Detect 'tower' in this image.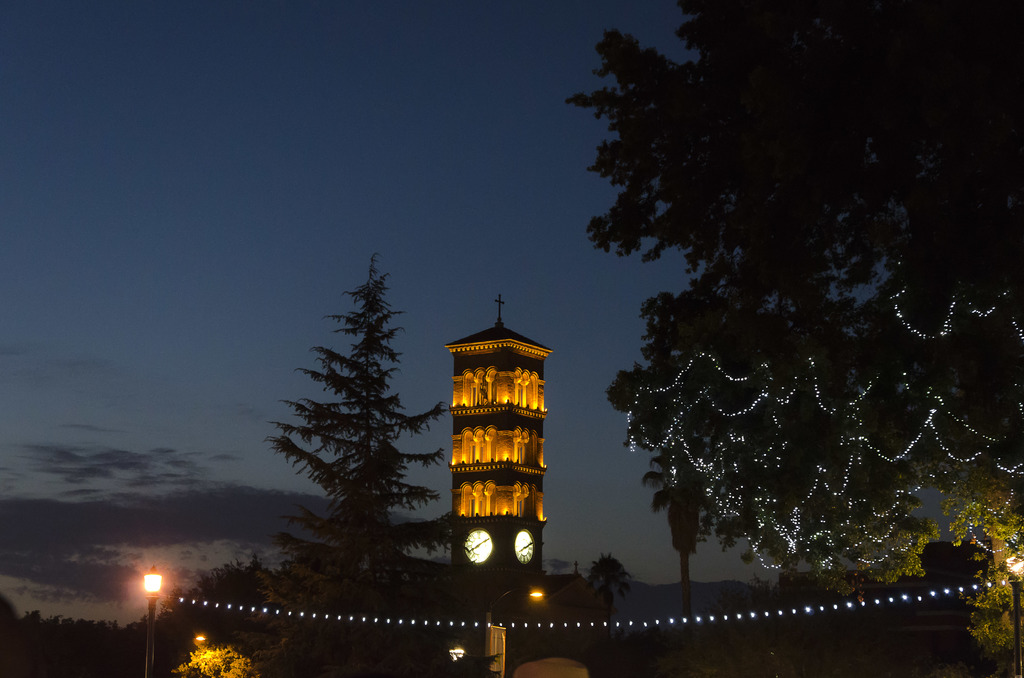
Detection: 414/311/561/542.
